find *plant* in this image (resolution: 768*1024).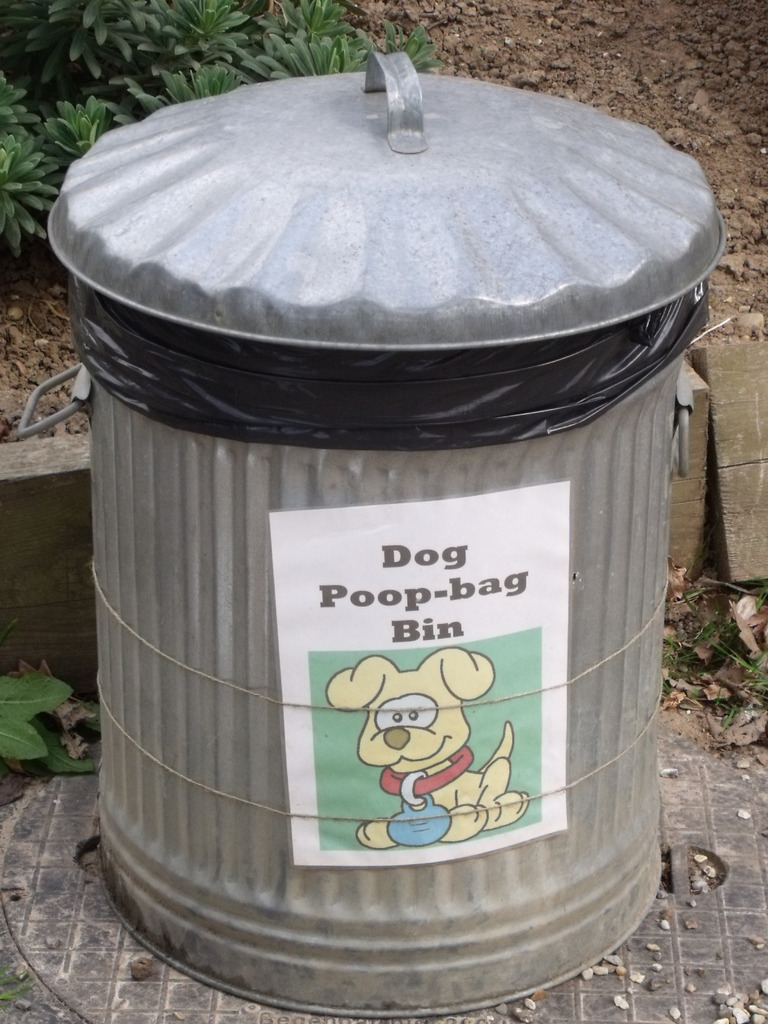
(0,131,60,255).
